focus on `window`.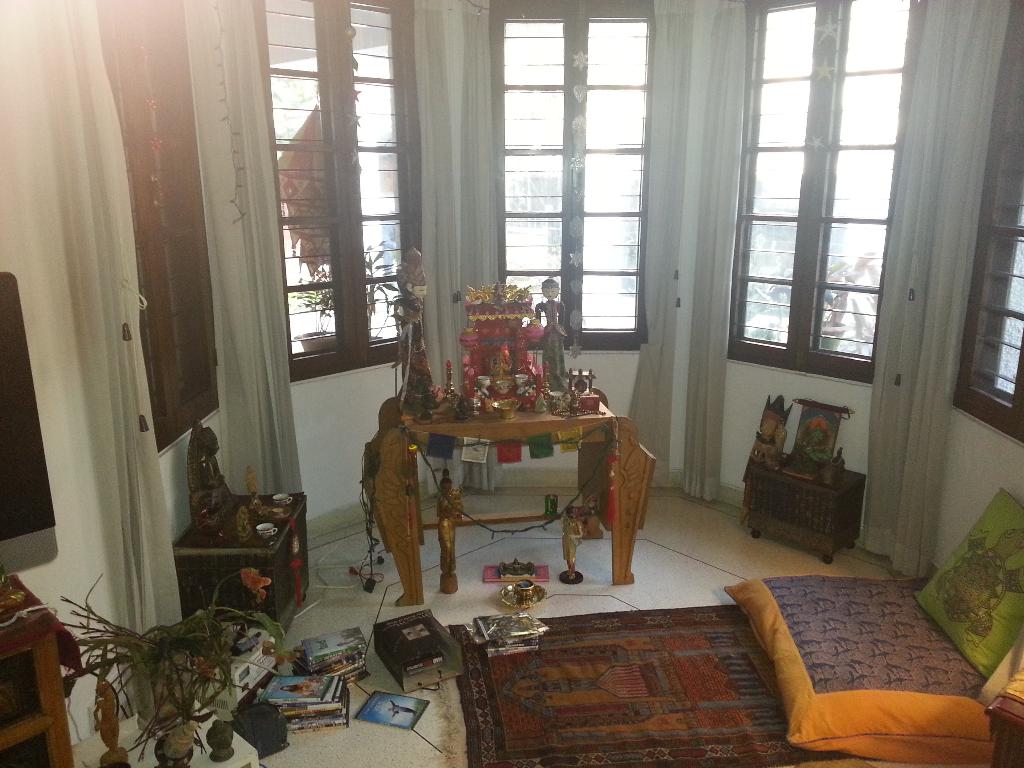
Focused at (x1=102, y1=0, x2=220, y2=451).
